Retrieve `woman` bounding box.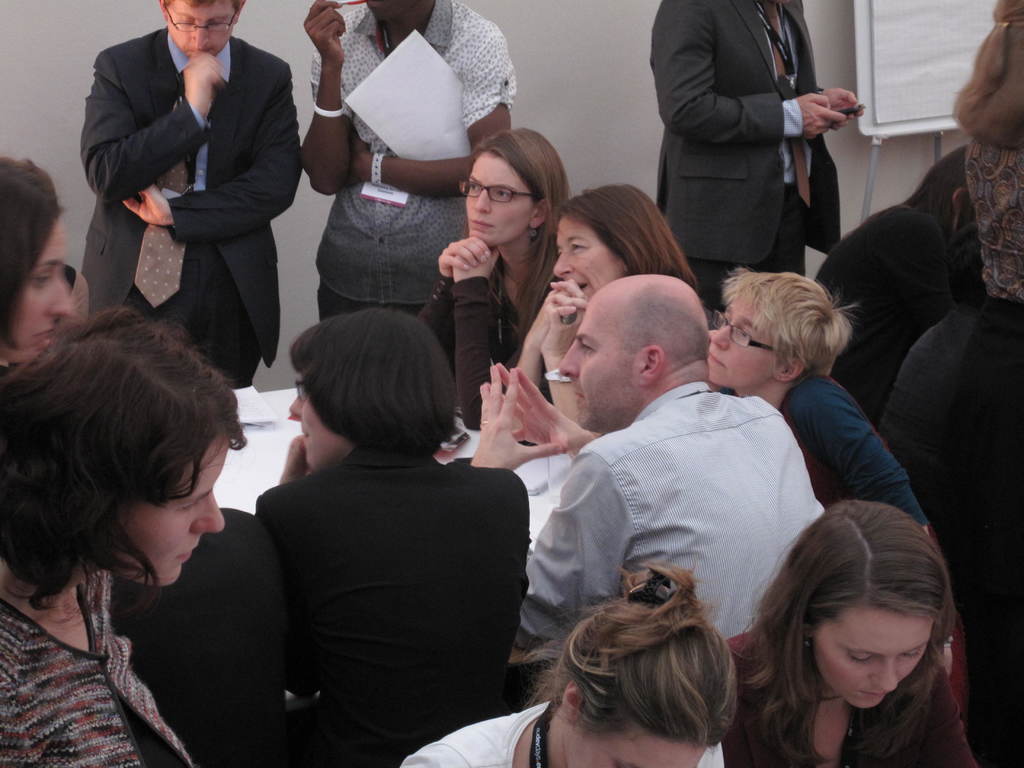
Bounding box: locate(0, 268, 300, 753).
